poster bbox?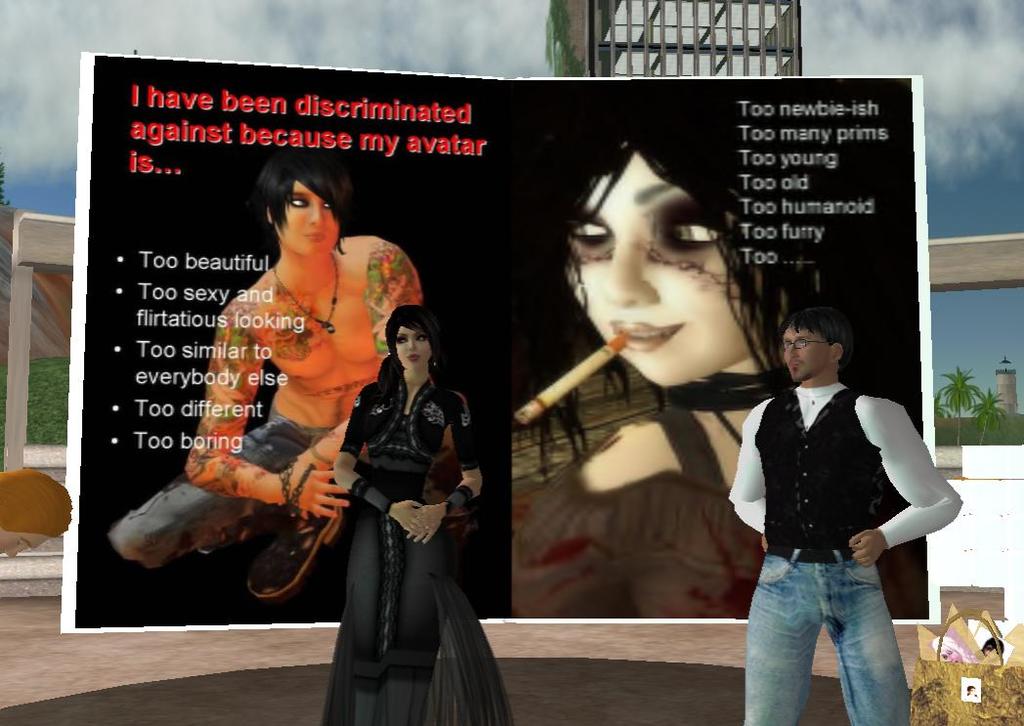
x1=60 y1=50 x2=943 y2=633
